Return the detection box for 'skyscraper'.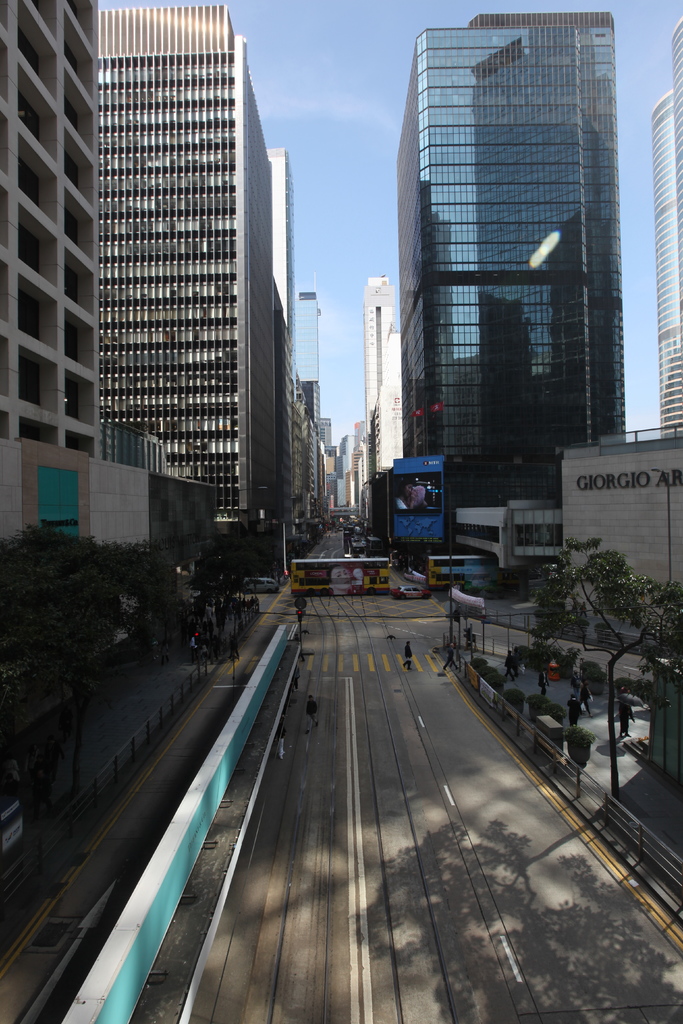
box=[0, 0, 121, 535].
